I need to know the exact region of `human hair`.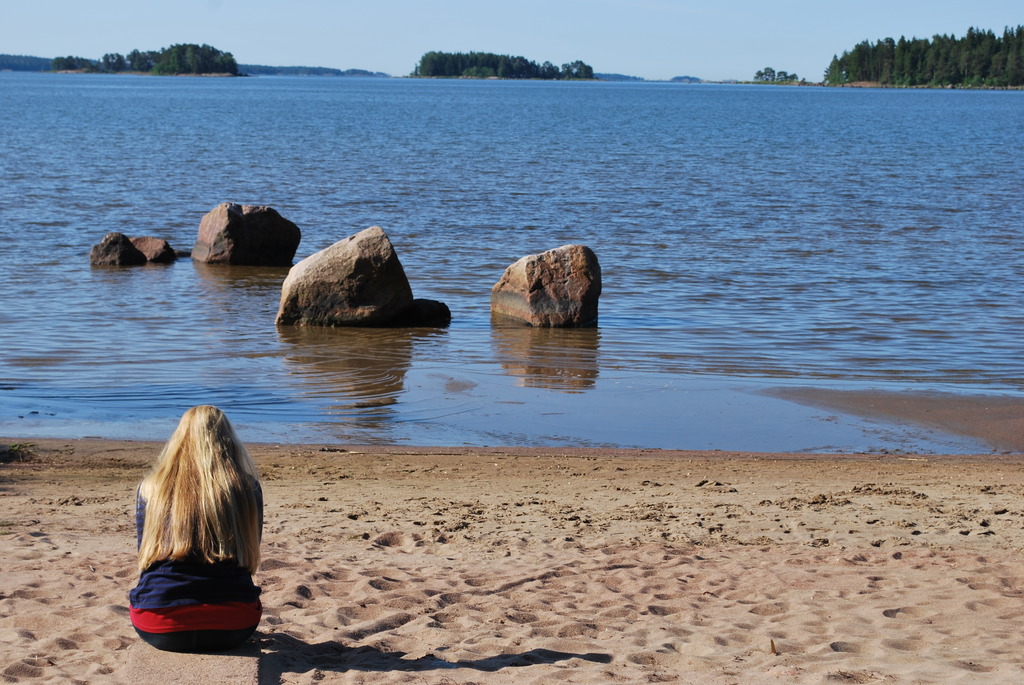
Region: crop(143, 416, 243, 592).
